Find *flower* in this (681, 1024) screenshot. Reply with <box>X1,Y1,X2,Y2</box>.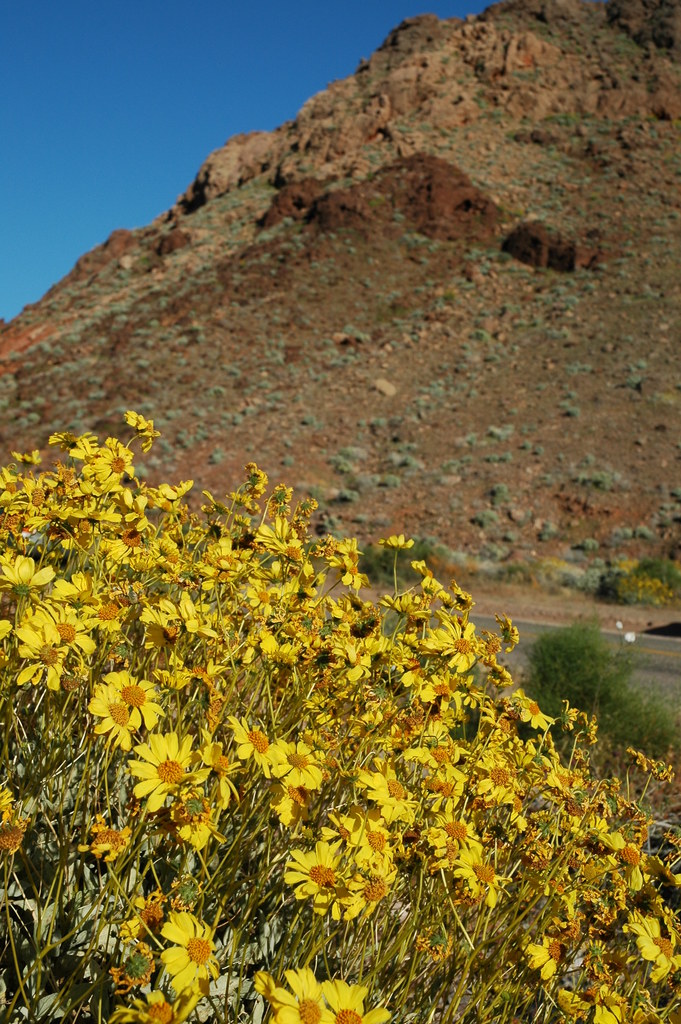
<box>123,409,161,452</box>.
